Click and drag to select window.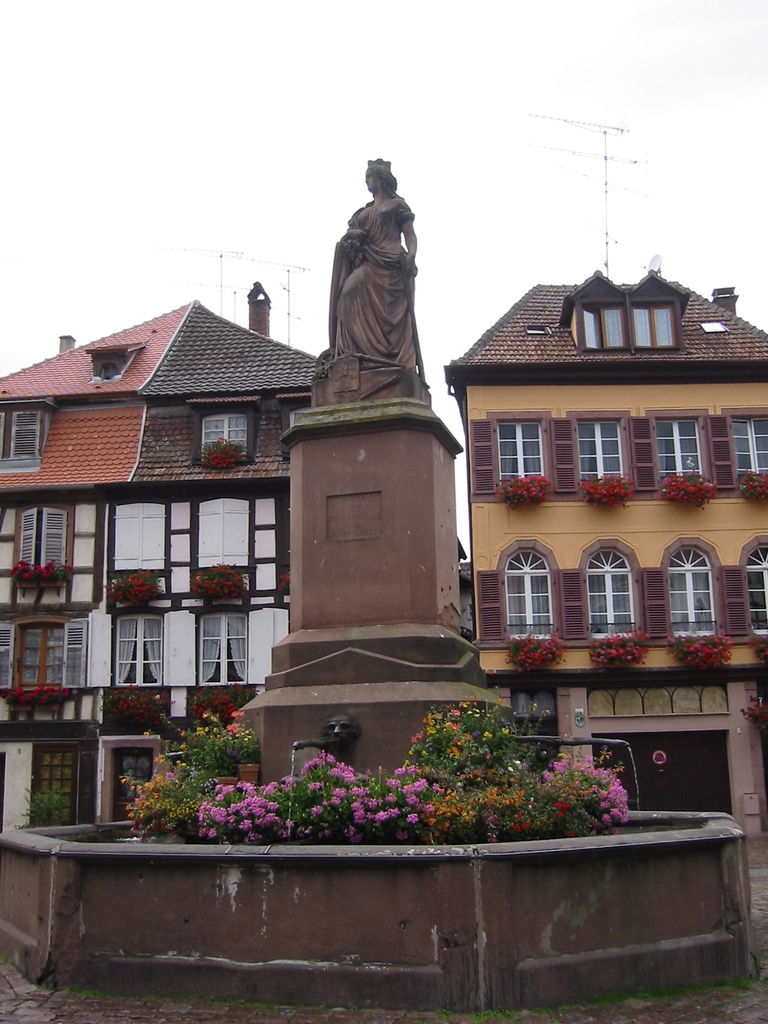
Selection: select_region(495, 535, 566, 652).
